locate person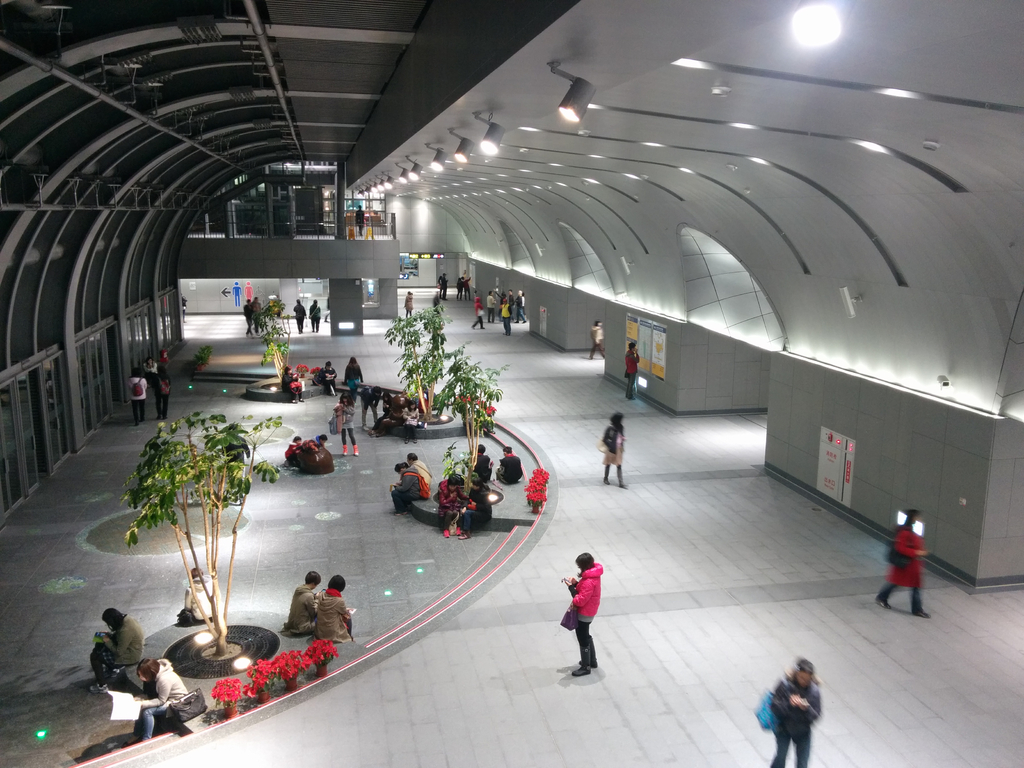
pyautogui.locateOnScreen(126, 656, 184, 742)
